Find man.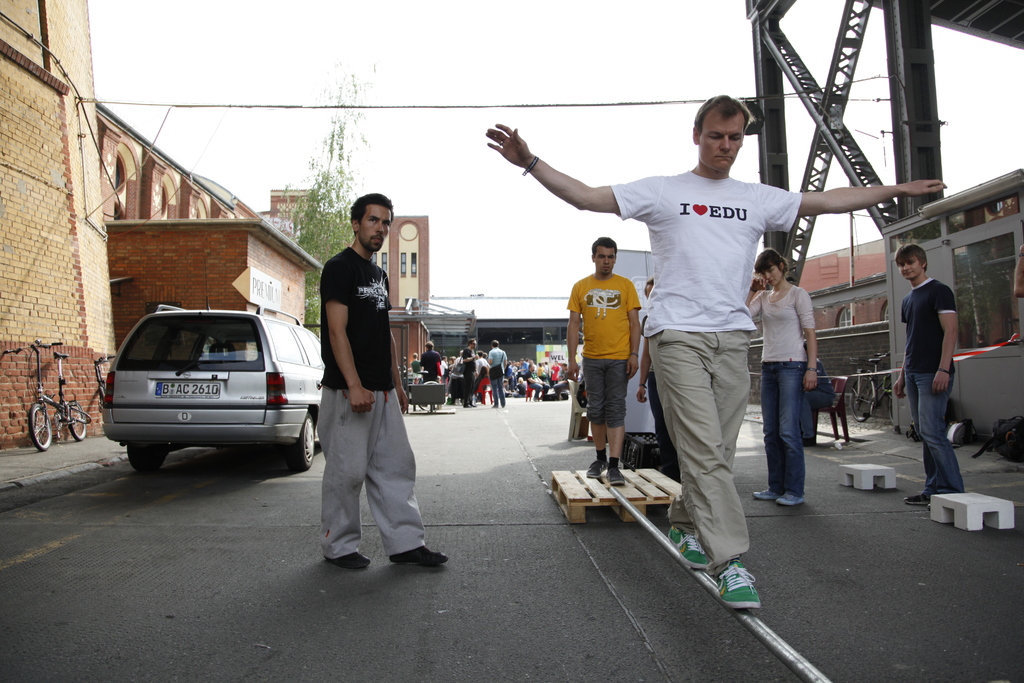
Rect(312, 195, 447, 574).
